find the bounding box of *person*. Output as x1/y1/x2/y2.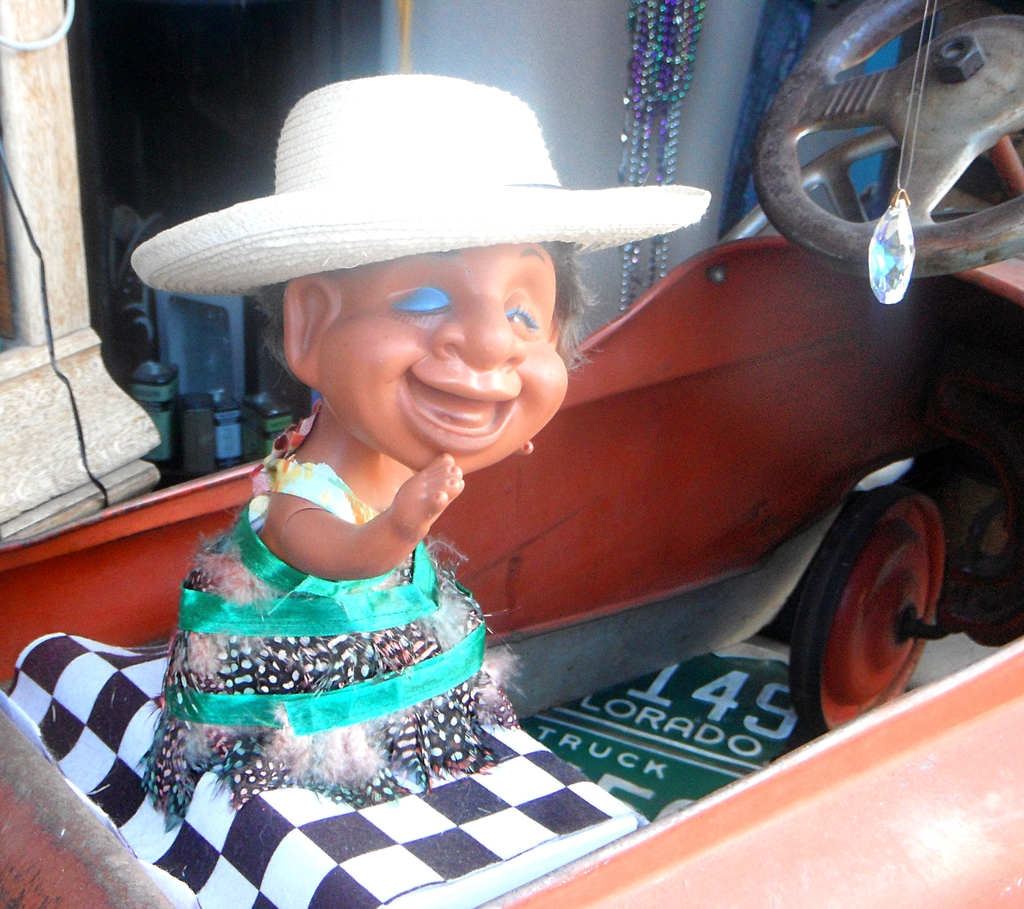
131/79/676/798.
